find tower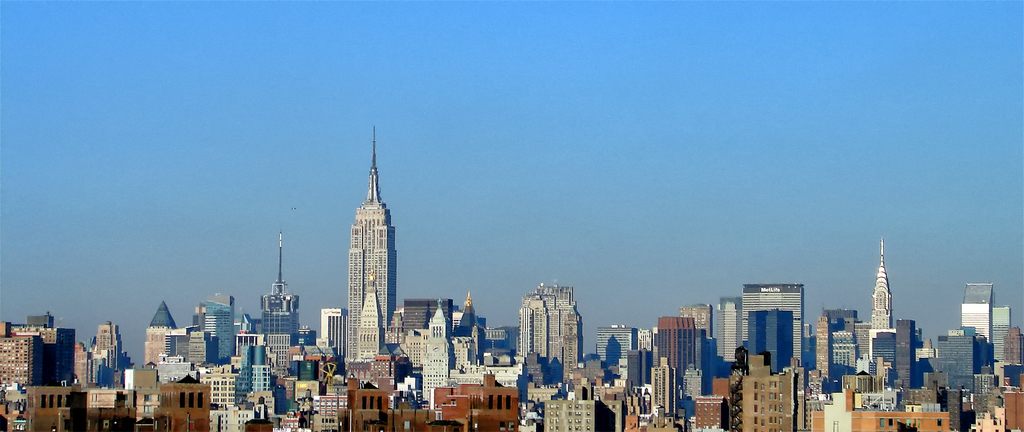
<region>319, 303, 346, 394</region>
